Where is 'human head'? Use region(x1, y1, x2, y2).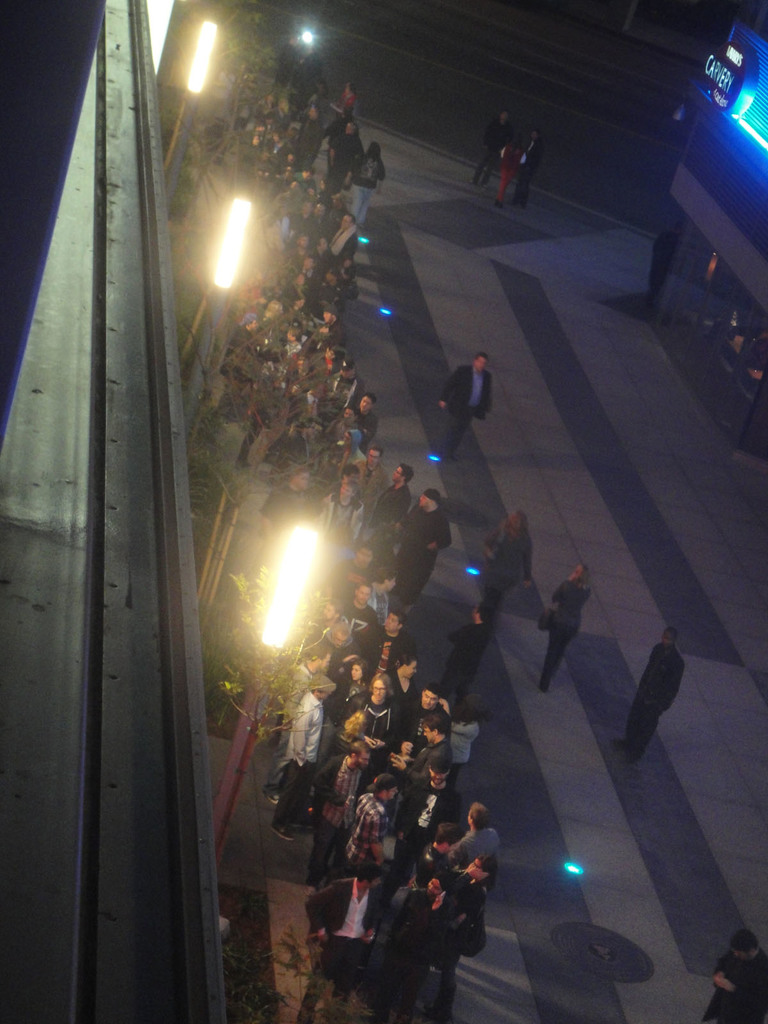
region(310, 678, 335, 701).
